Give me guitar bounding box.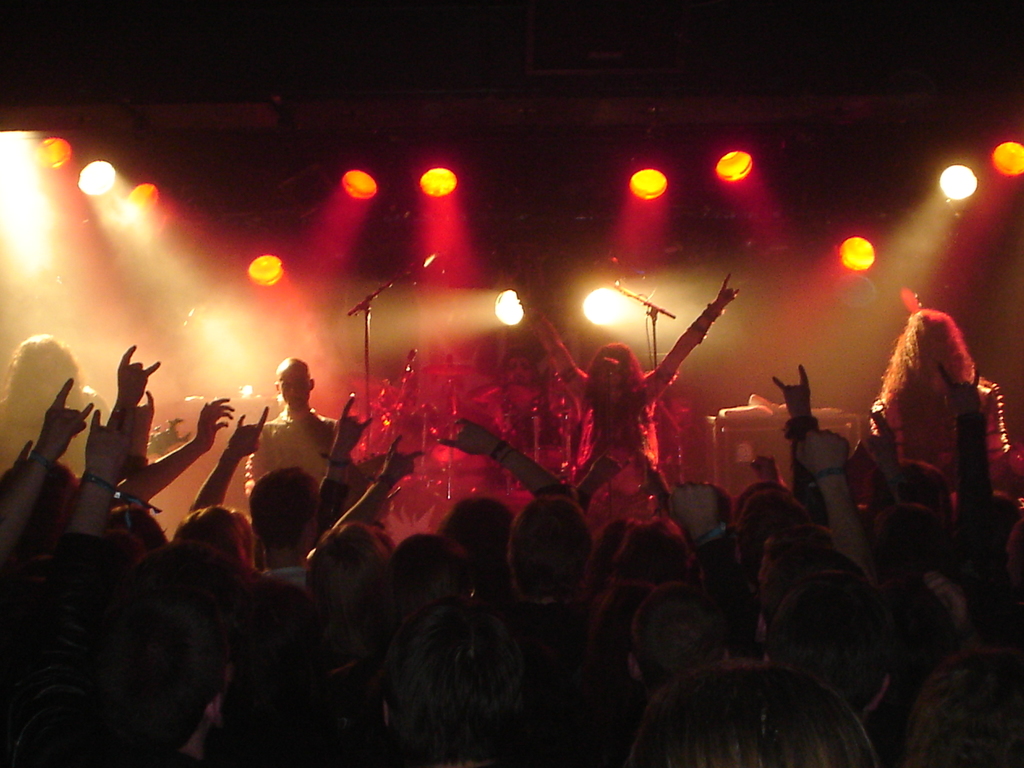
pyautogui.locateOnScreen(147, 417, 189, 456).
